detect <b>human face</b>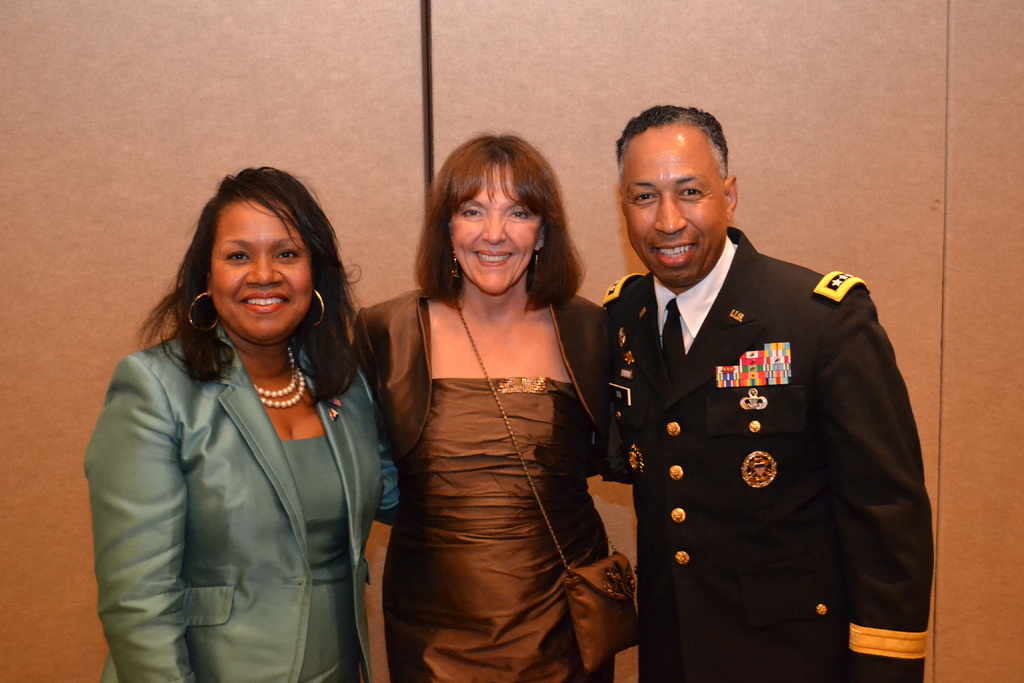
BBox(452, 160, 539, 294)
